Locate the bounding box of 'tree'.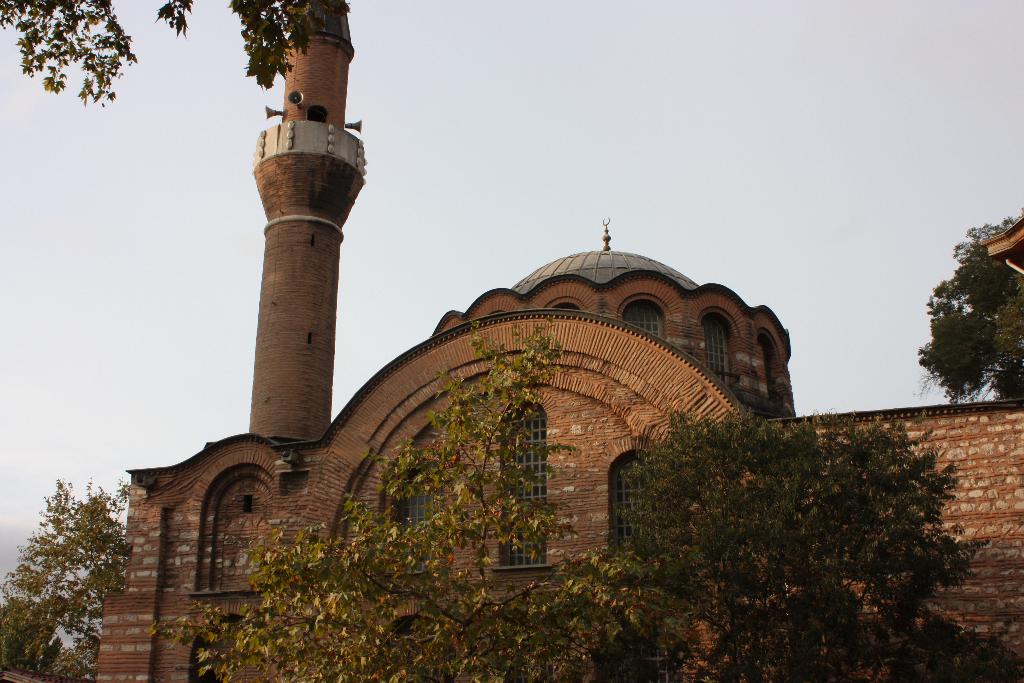
Bounding box: region(913, 206, 1023, 399).
